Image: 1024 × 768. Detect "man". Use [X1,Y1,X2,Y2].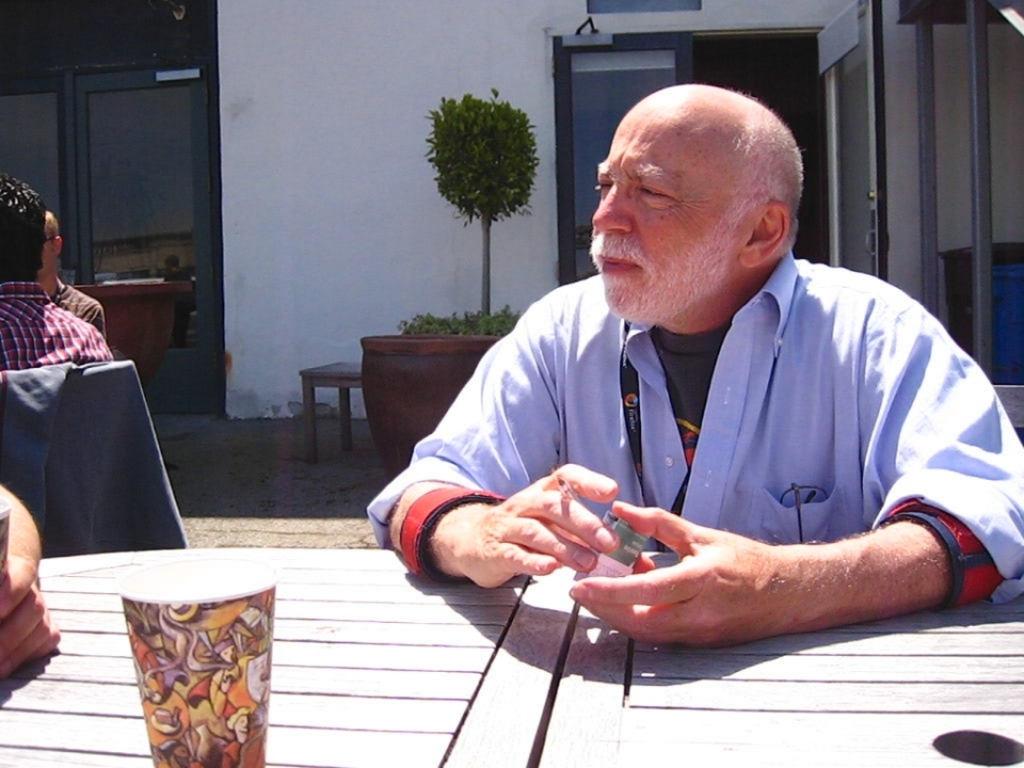
[358,64,1020,670].
